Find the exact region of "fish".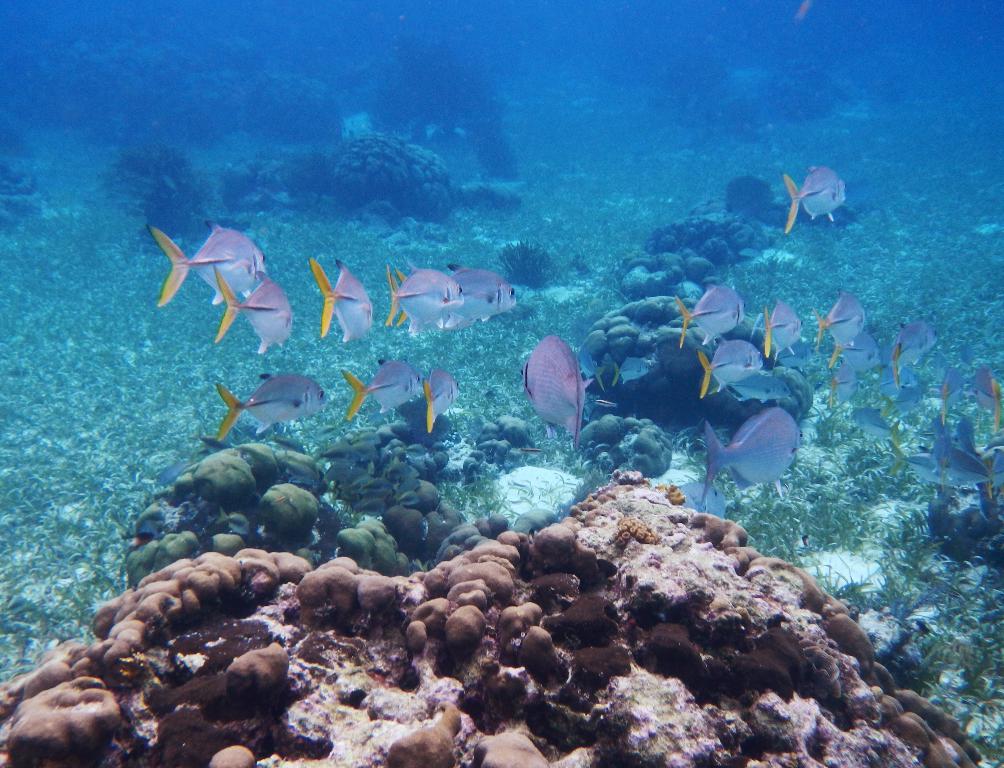
Exact region: [left=880, top=384, right=921, bottom=416].
